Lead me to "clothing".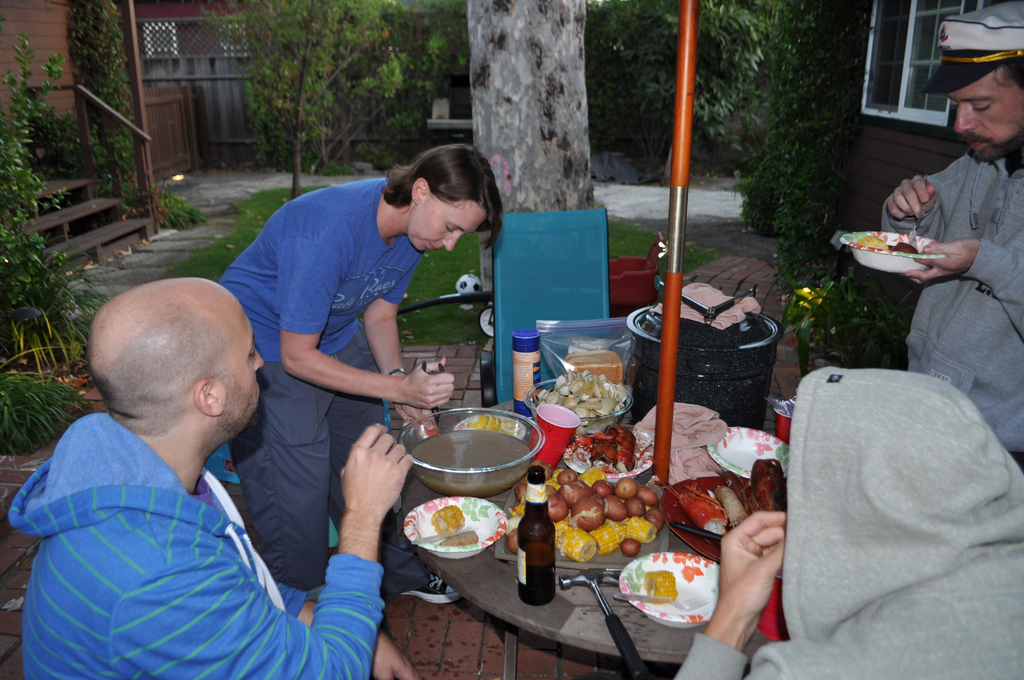
Lead to [223, 175, 424, 357].
